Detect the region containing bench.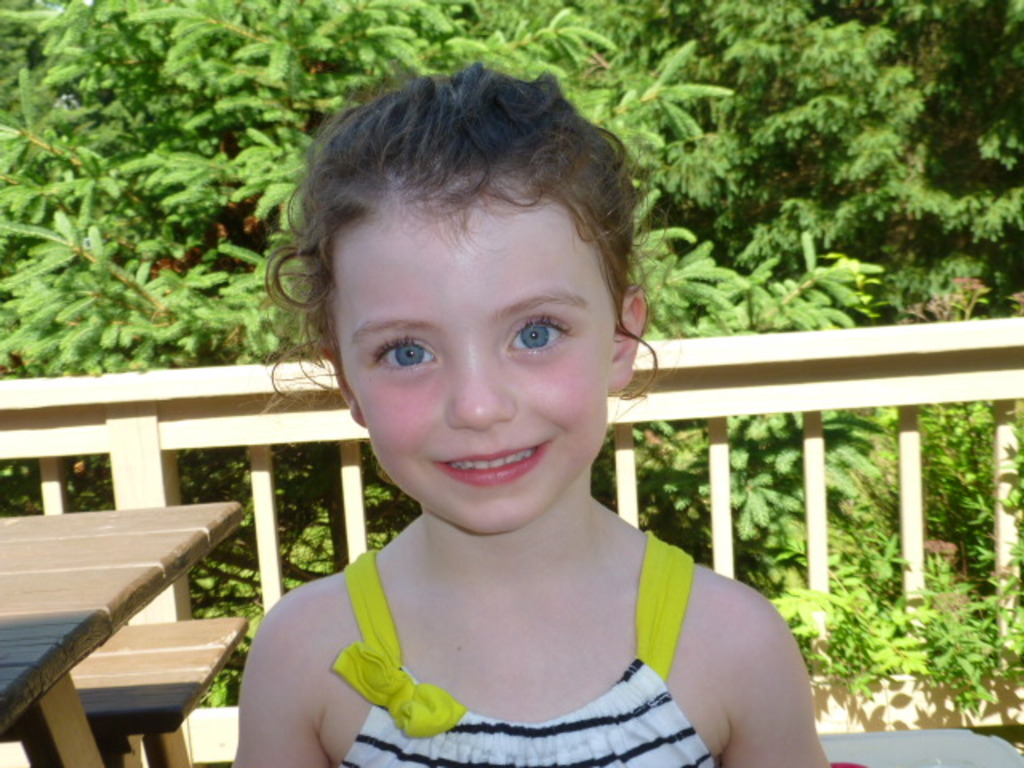
(x1=16, y1=448, x2=253, y2=767).
